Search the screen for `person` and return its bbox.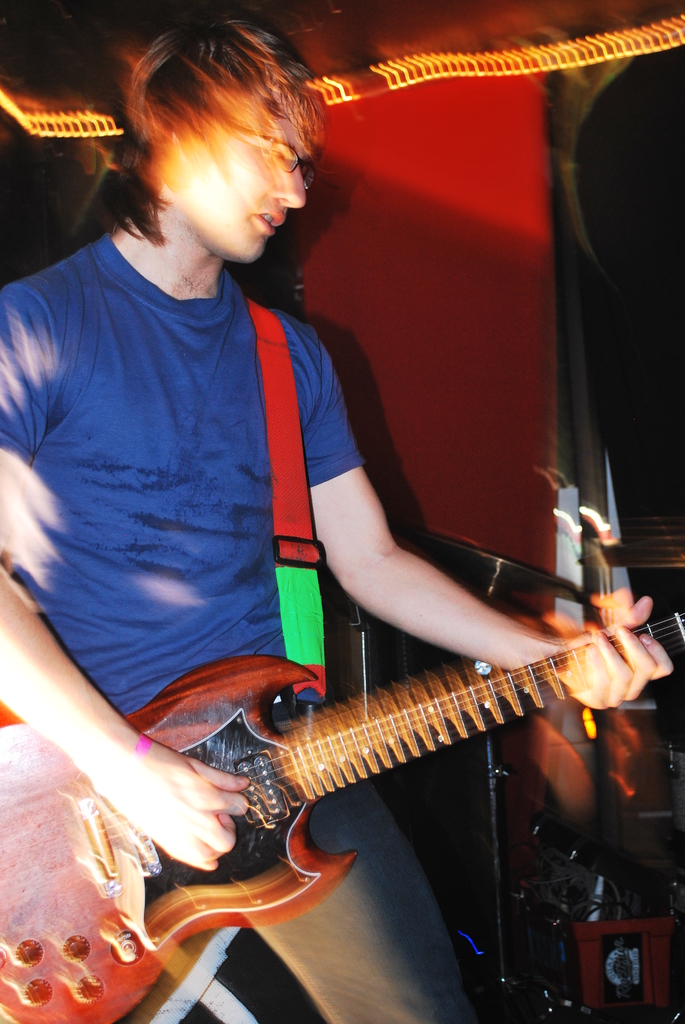
Found: (x1=51, y1=39, x2=597, y2=977).
